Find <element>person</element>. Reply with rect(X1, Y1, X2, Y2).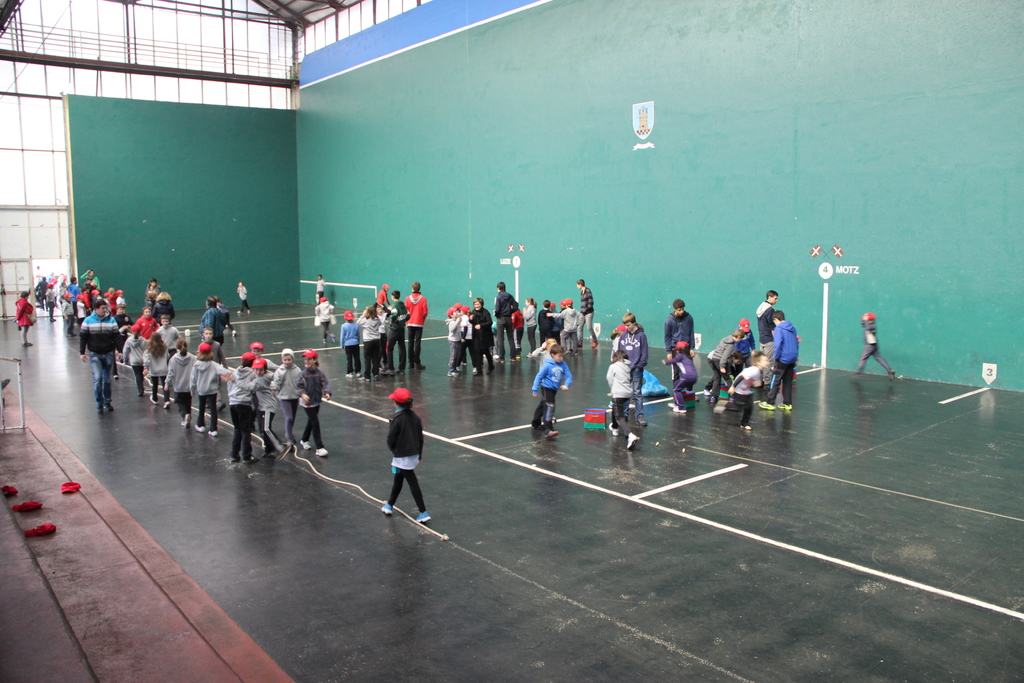
rect(857, 309, 899, 377).
